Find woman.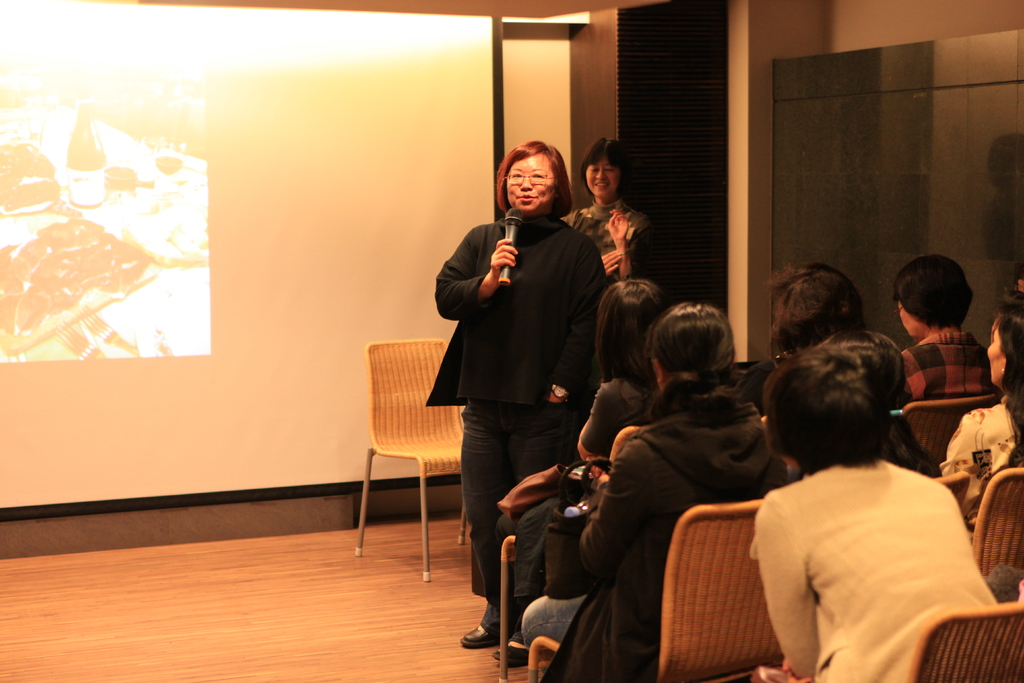
[451,108,614,666].
